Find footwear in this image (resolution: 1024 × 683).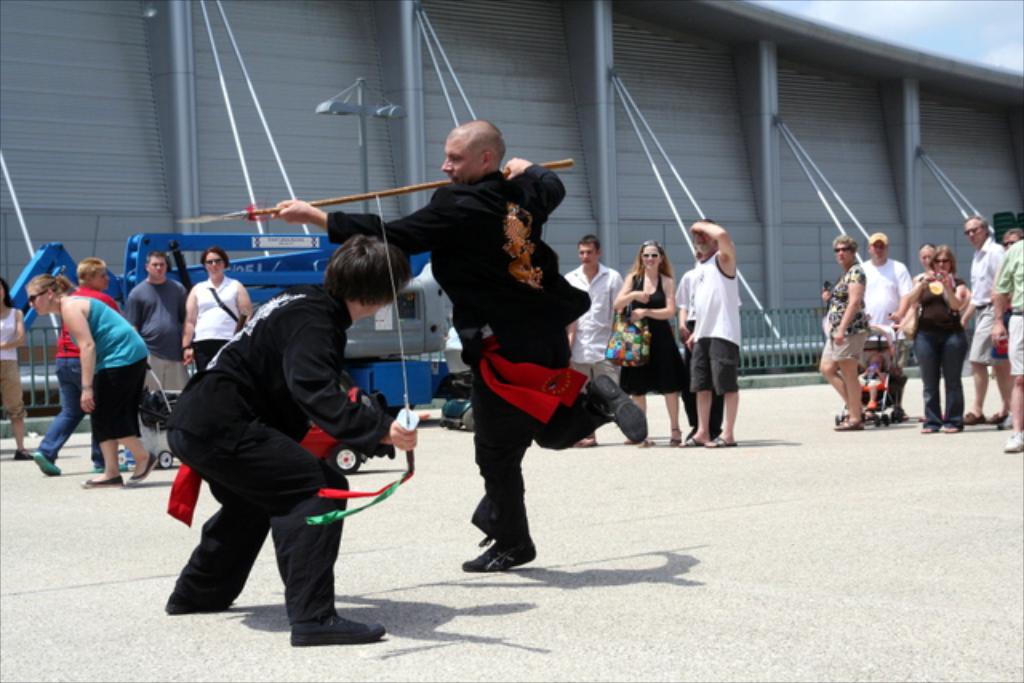
(left=960, top=411, right=992, bottom=425).
